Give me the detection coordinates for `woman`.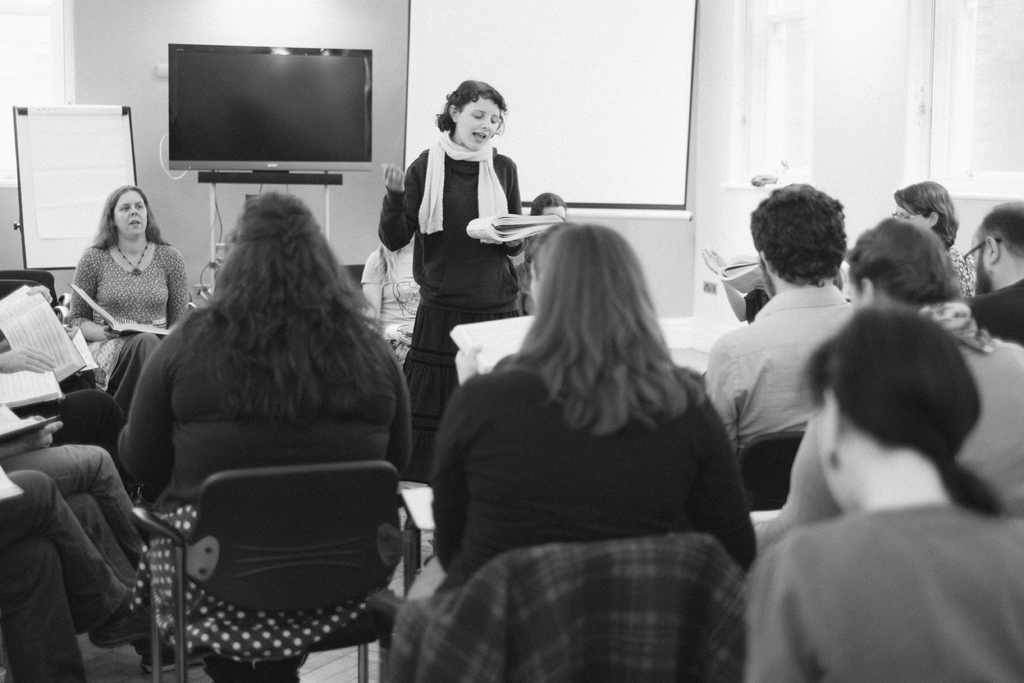
bbox=[436, 219, 767, 593].
